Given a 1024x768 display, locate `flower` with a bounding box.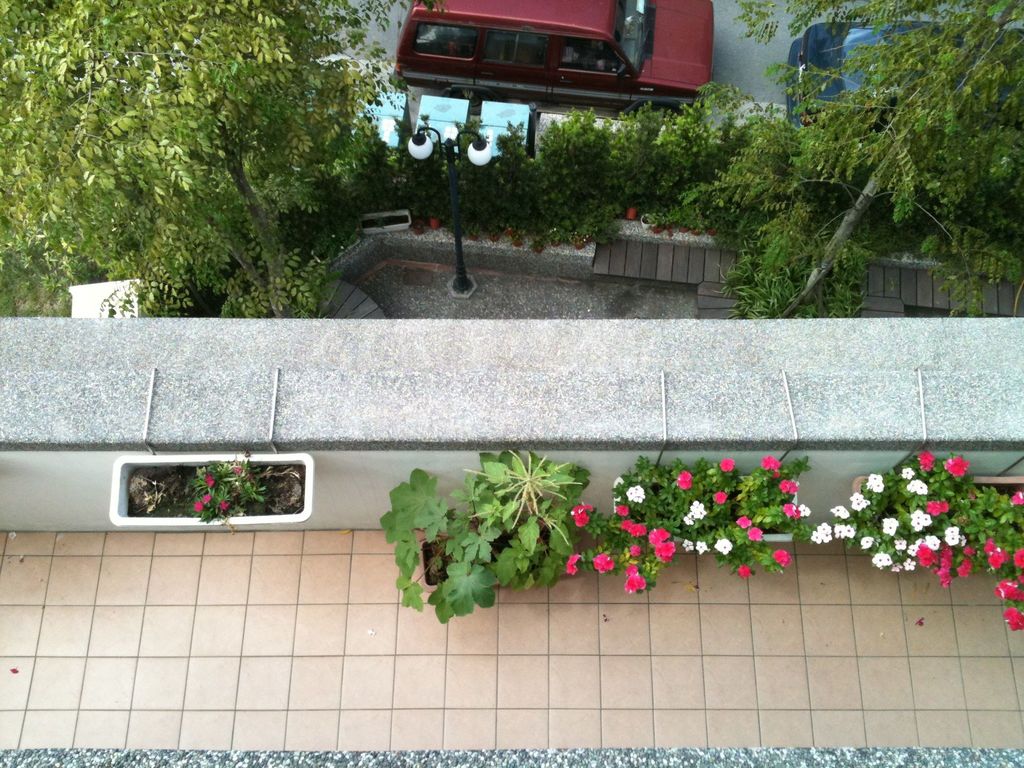
Located: BBox(882, 515, 900, 536).
